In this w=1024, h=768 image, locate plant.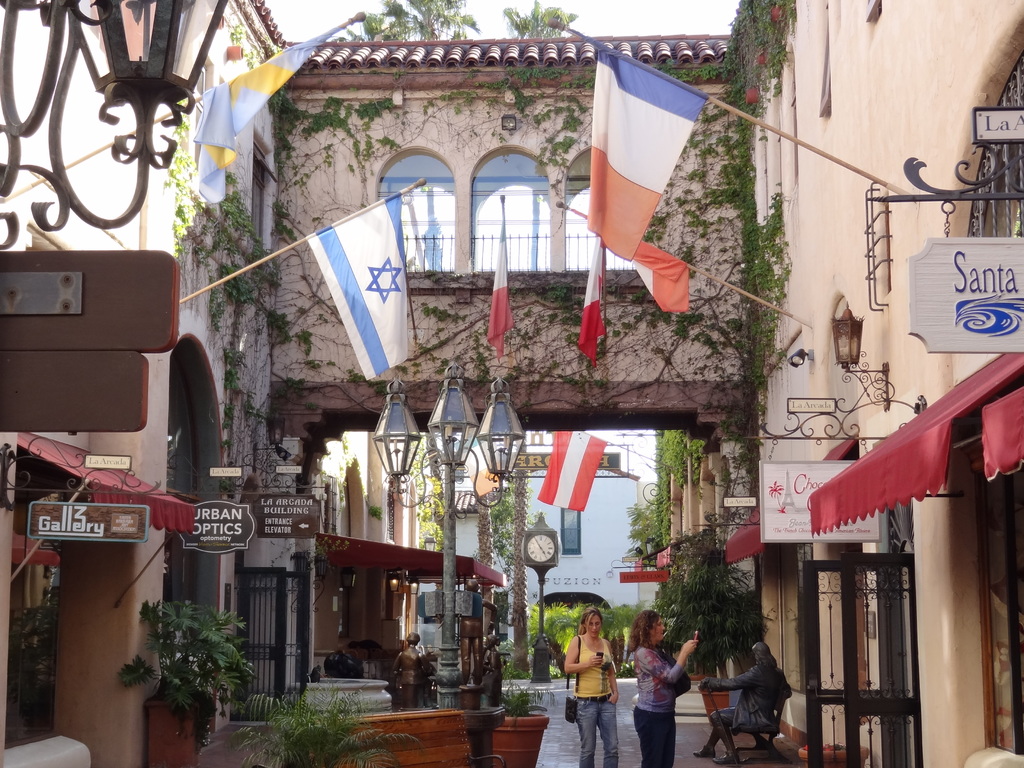
Bounding box: 486,475,521,573.
